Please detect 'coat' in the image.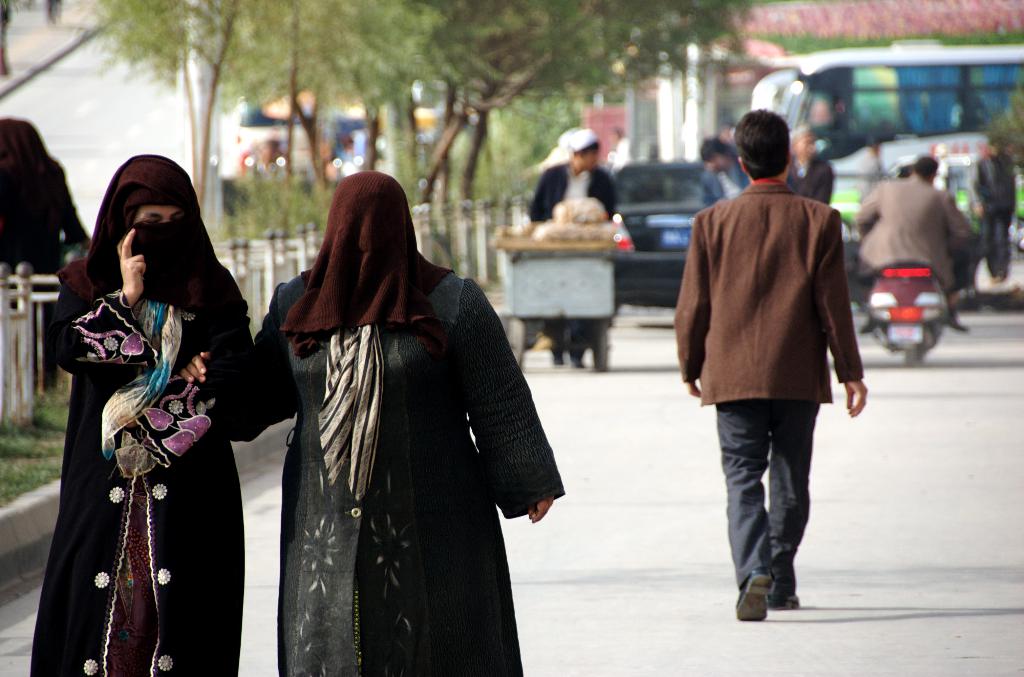
x1=854, y1=172, x2=973, y2=295.
